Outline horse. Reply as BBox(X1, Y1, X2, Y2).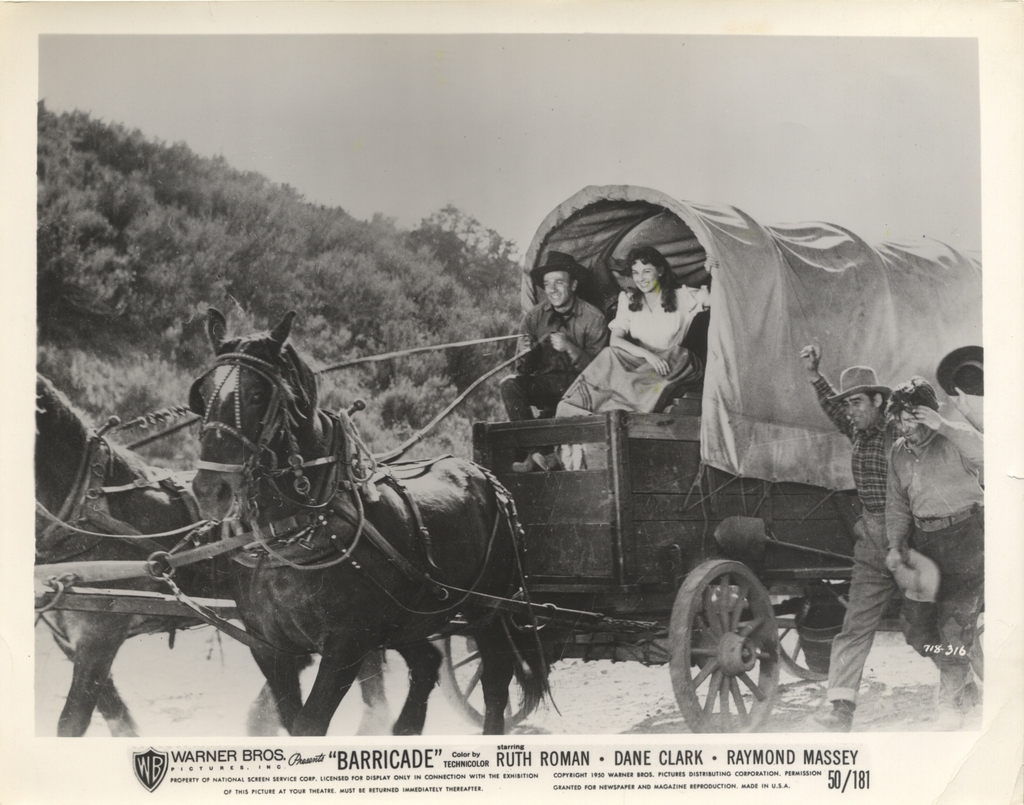
BBox(190, 307, 559, 736).
